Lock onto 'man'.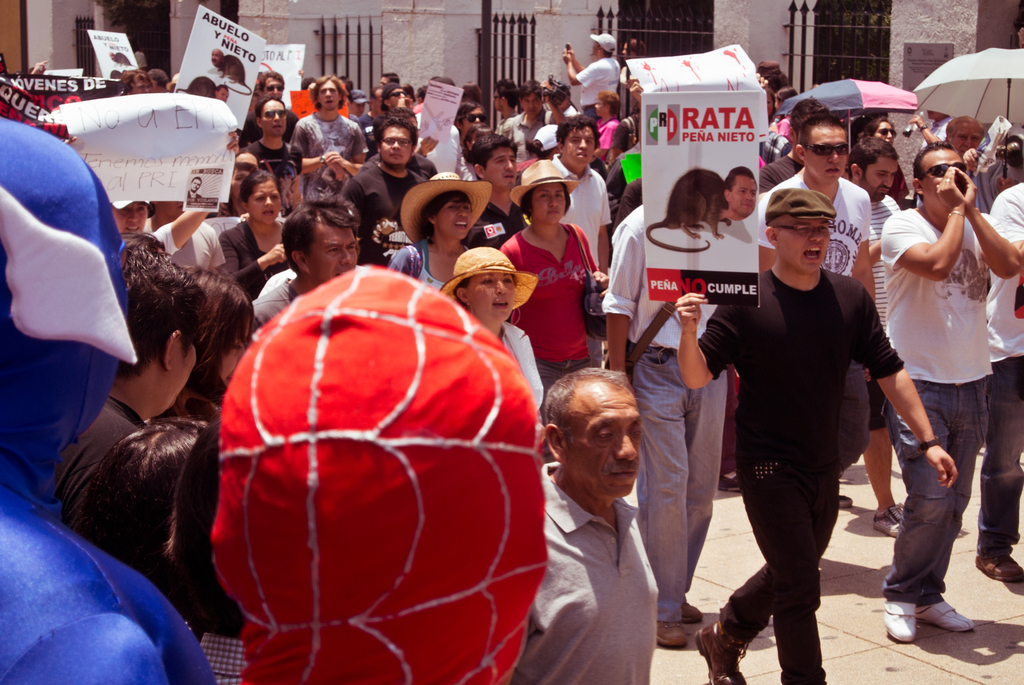
Locked: bbox=(971, 182, 1023, 581).
